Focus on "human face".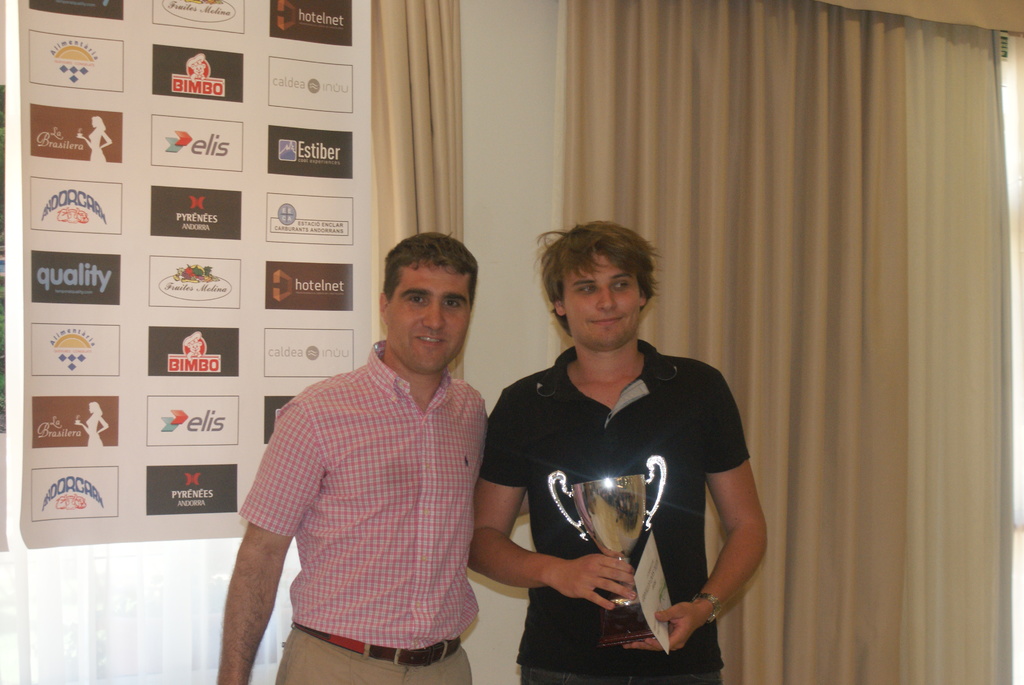
Focused at (left=566, top=247, right=641, bottom=349).
